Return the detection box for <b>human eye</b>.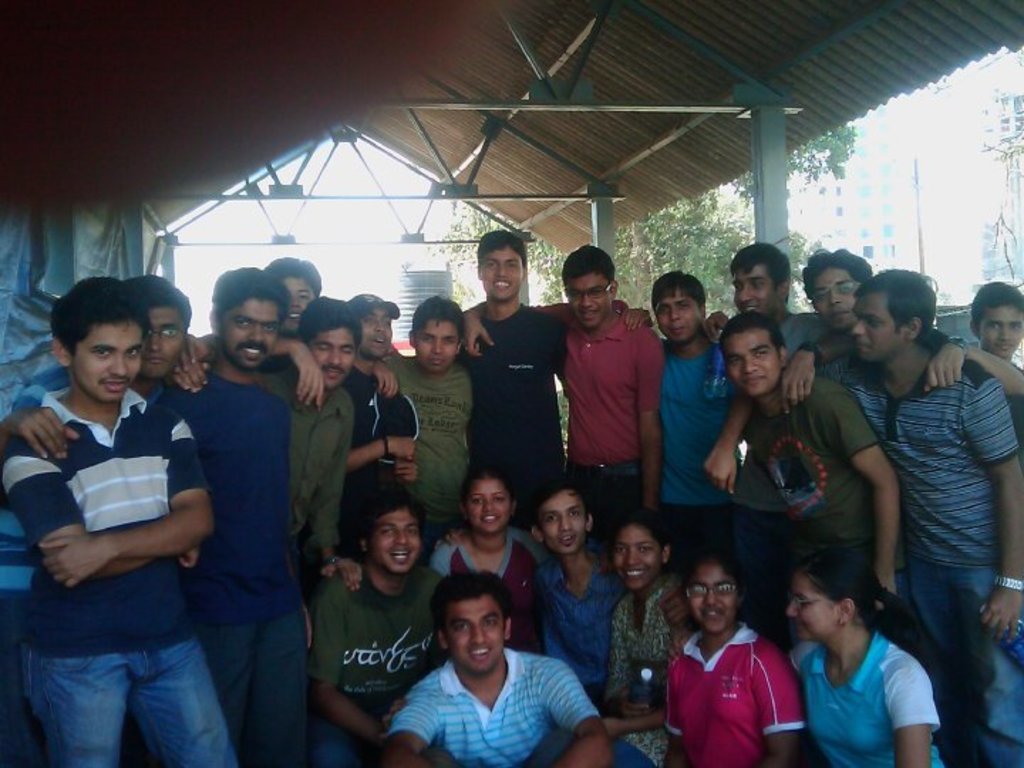
region(124, 348, 141, 360).
